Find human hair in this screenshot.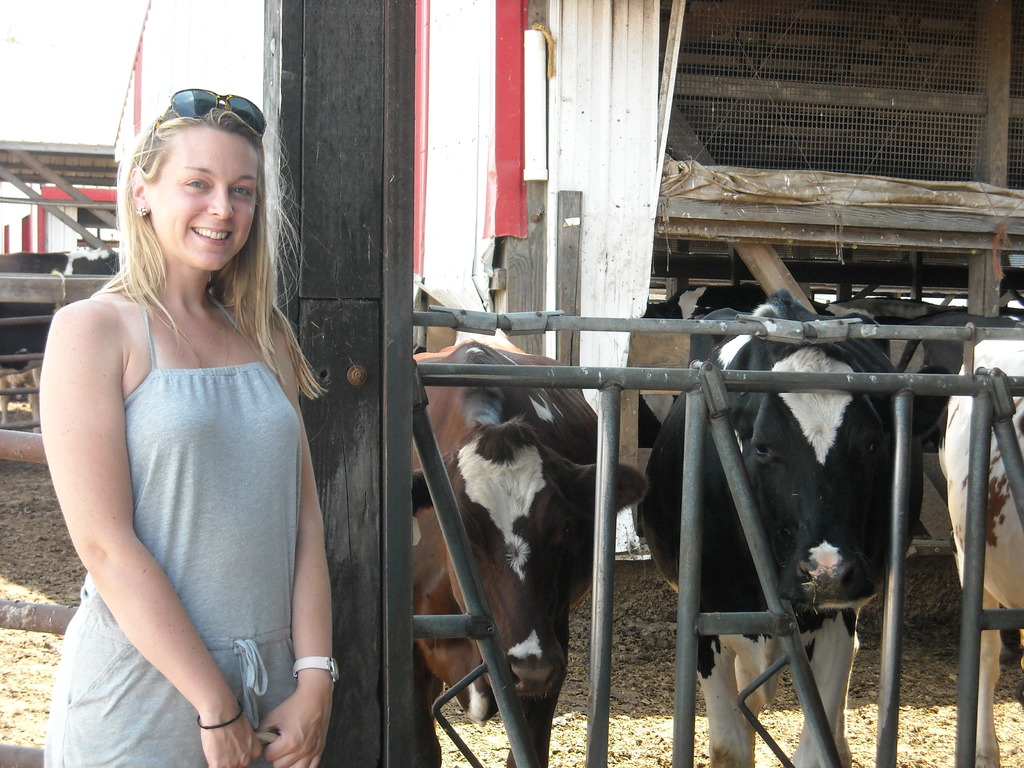
The bounding box for human hair is <box>92,118,274,371</box>.
